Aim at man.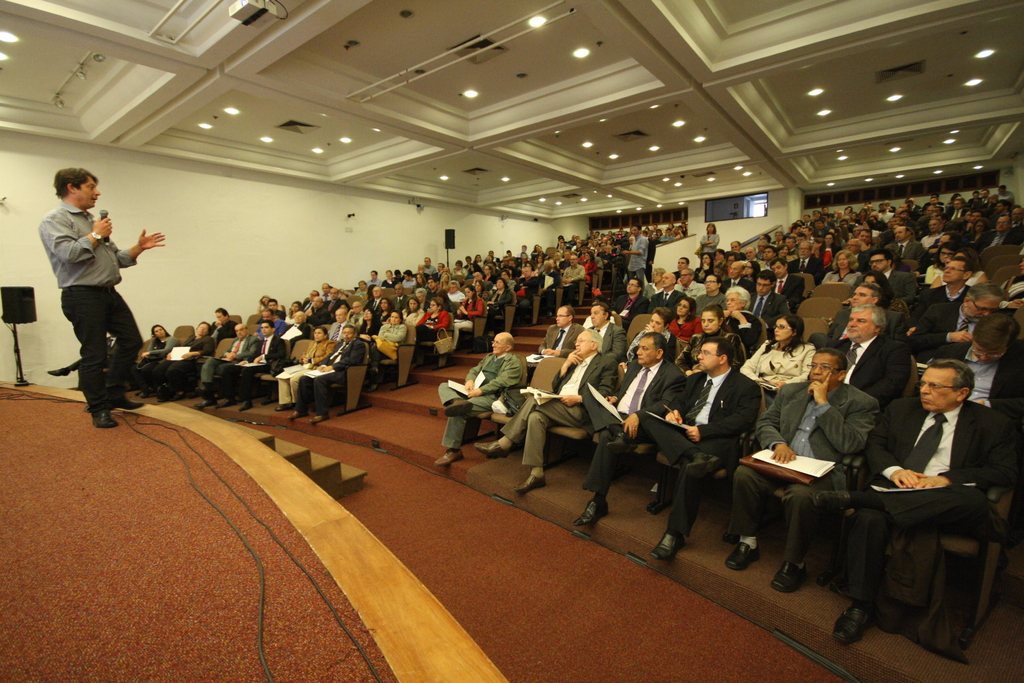
Aimed at [583,329,686,528].
